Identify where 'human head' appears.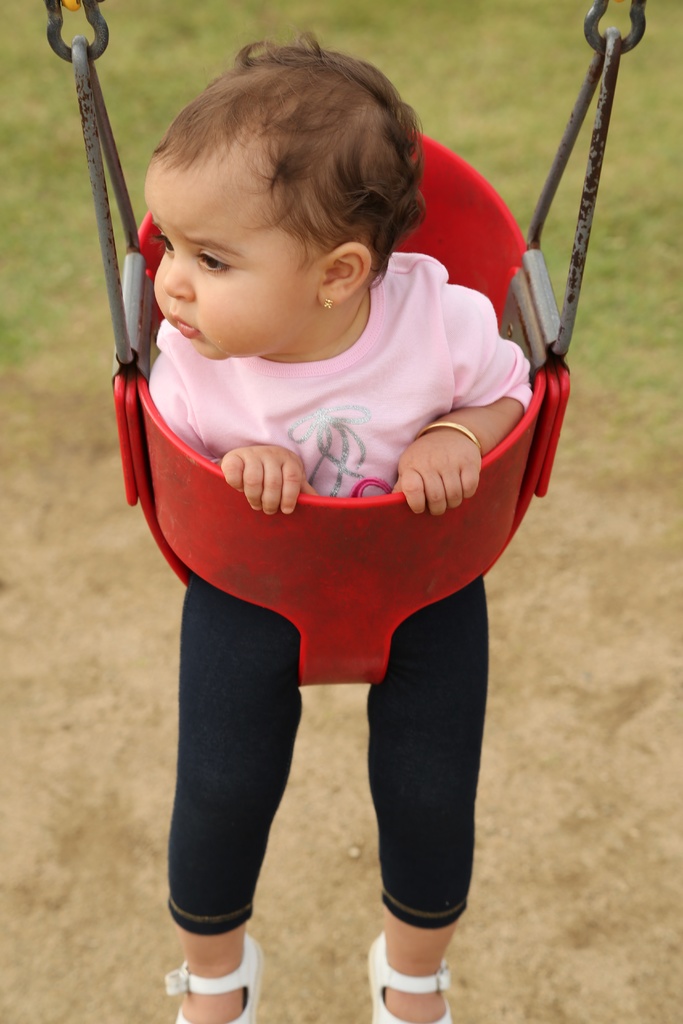
Appears at bbox=[138, 50, 411, 316].
